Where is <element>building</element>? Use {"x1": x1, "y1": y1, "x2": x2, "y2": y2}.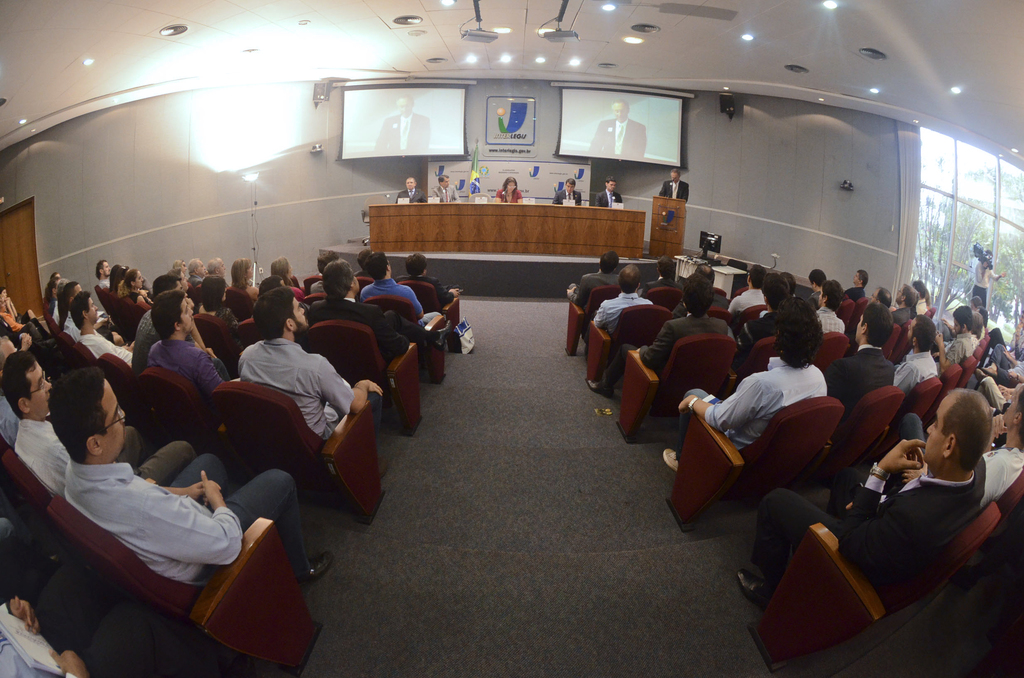
{"x1": 0, "y1": 0, "x2": 1023, "y2": 677}.
